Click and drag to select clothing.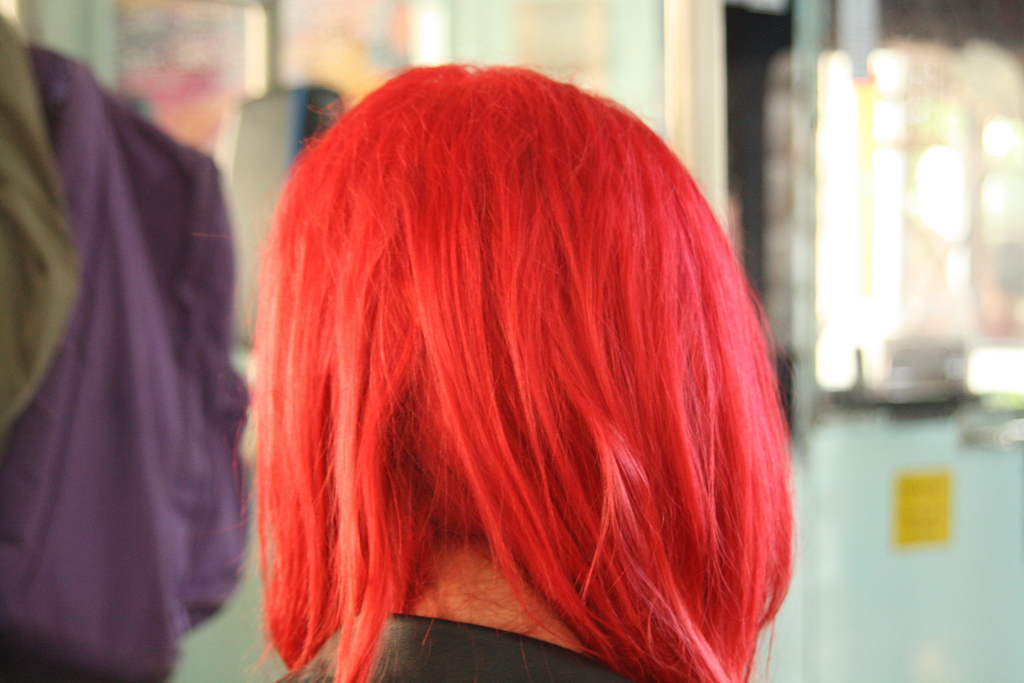
Selection: [x1=278, y1=614, x2=626, y2=682].
